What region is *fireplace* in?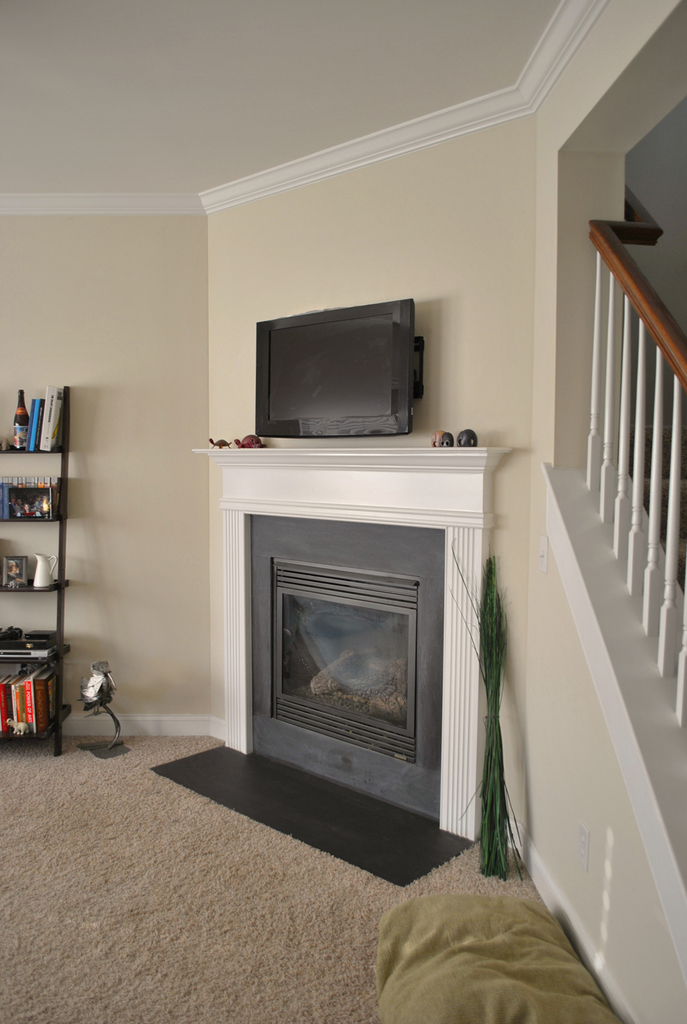
bbox=(204, 420, 520, 854).
